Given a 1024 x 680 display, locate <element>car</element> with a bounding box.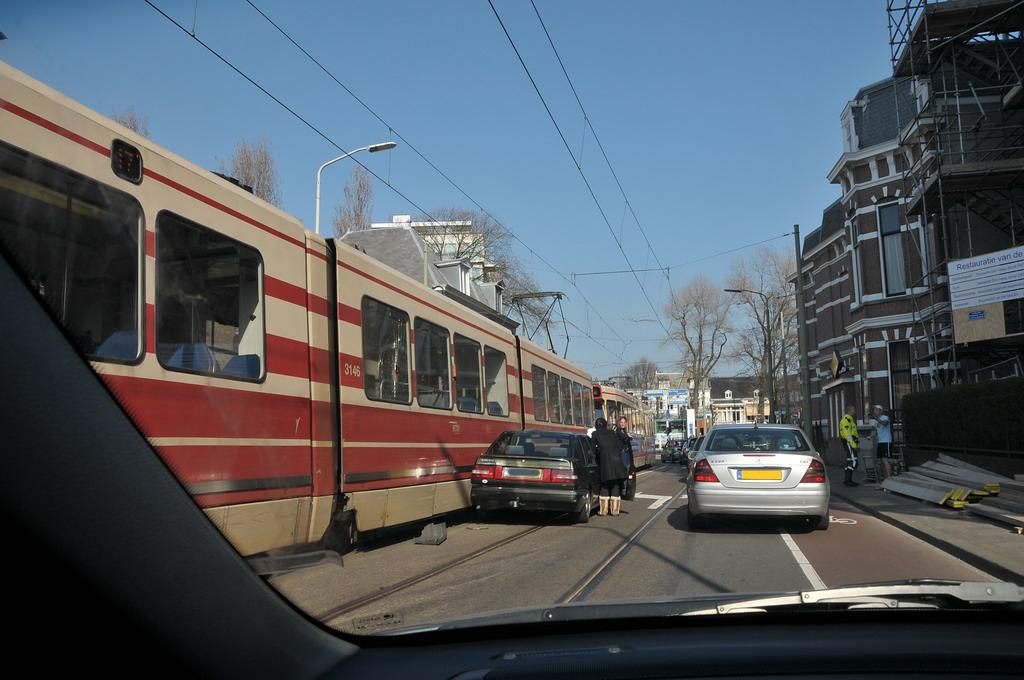
Located: rect(656, 432, 690, 461).
